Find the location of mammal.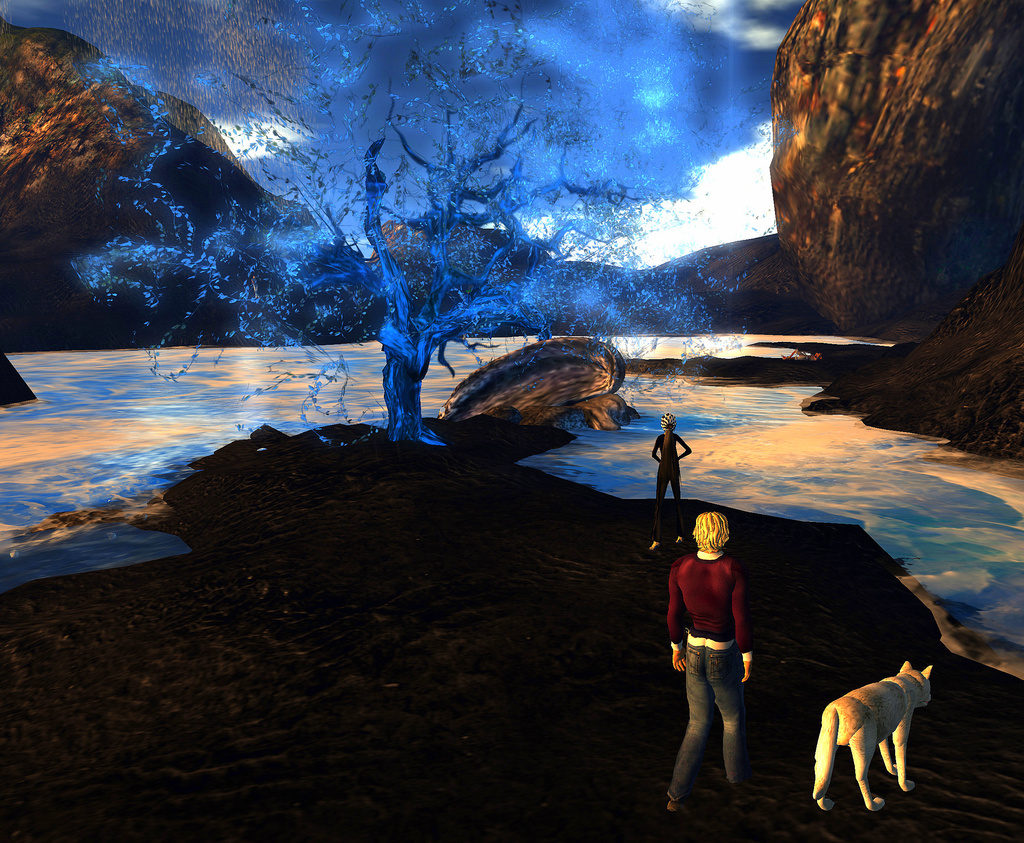
Location: 657:514:751:812.
